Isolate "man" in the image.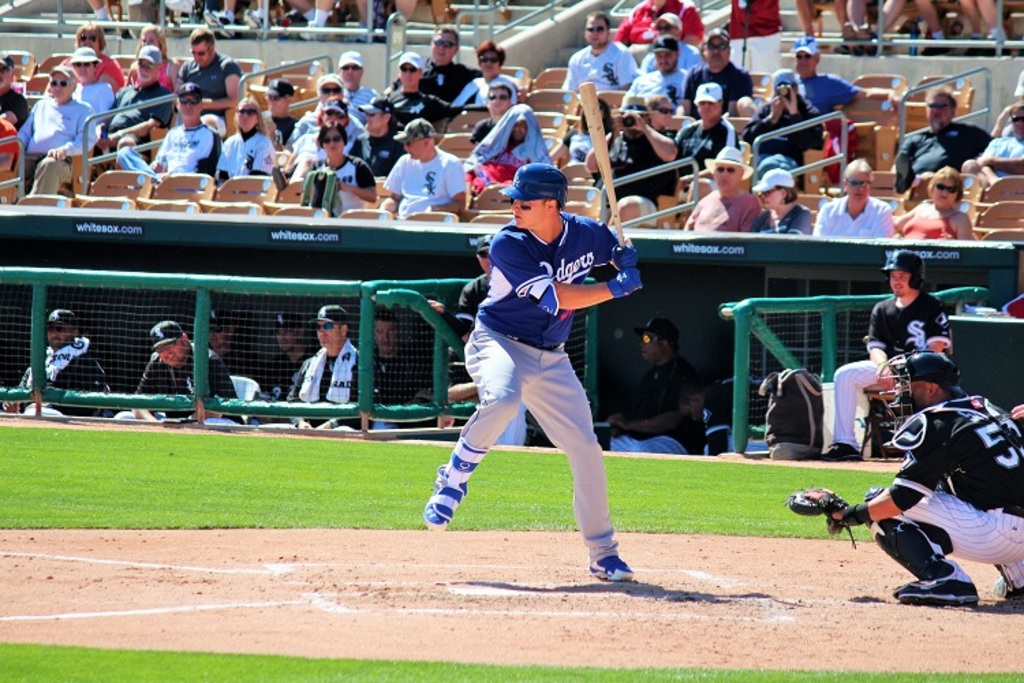
Isolated region: x1=268 y1=316 x2=319 y2=384.
